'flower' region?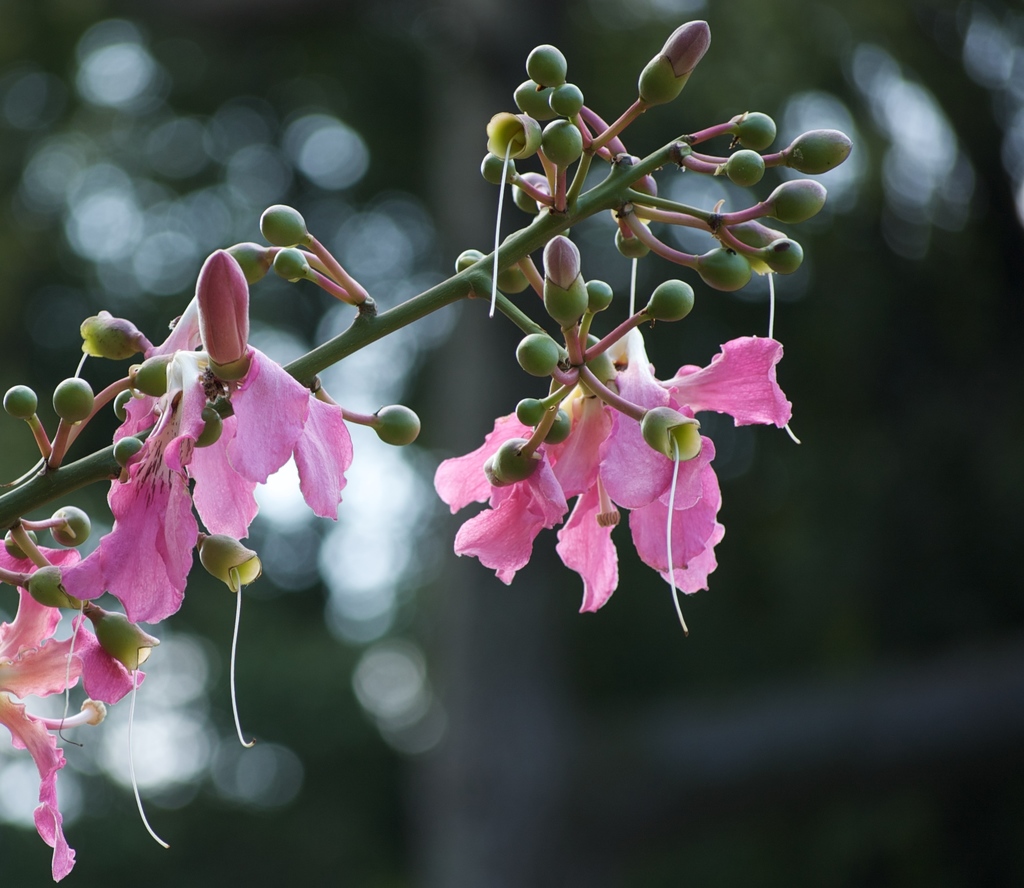
{"x1": 0, "y1": 530, "x2": 143, "y2": 876}
